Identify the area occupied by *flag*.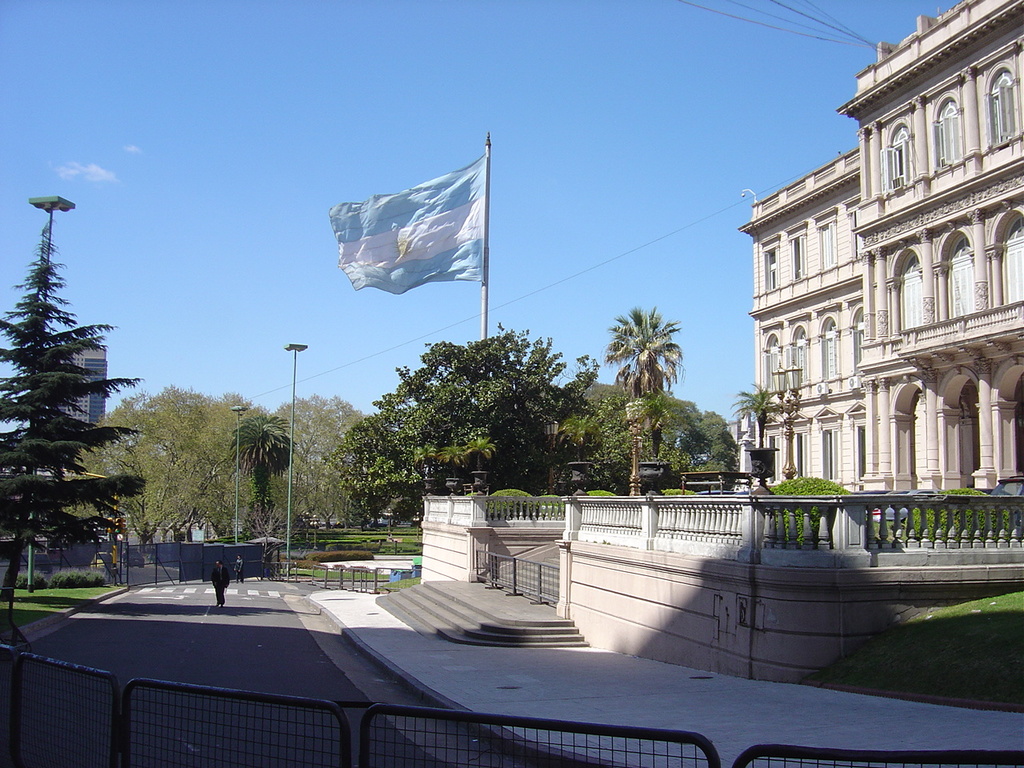
Area: bbox=[314, 154, 485, 307].
